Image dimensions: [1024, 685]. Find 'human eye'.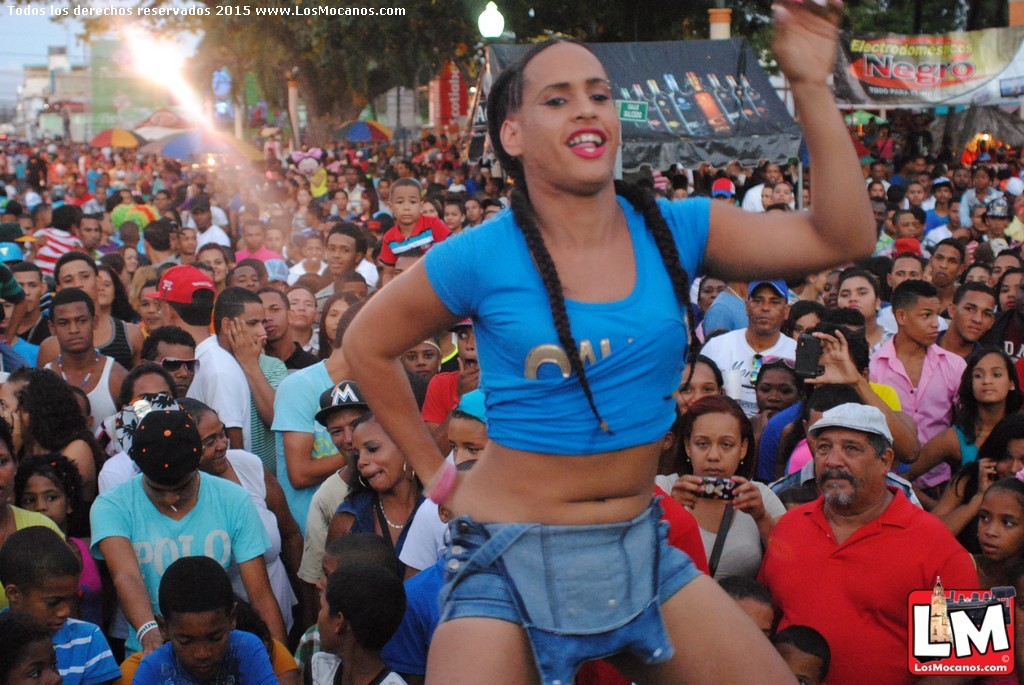
BBox(47, 489, 57, 501).
